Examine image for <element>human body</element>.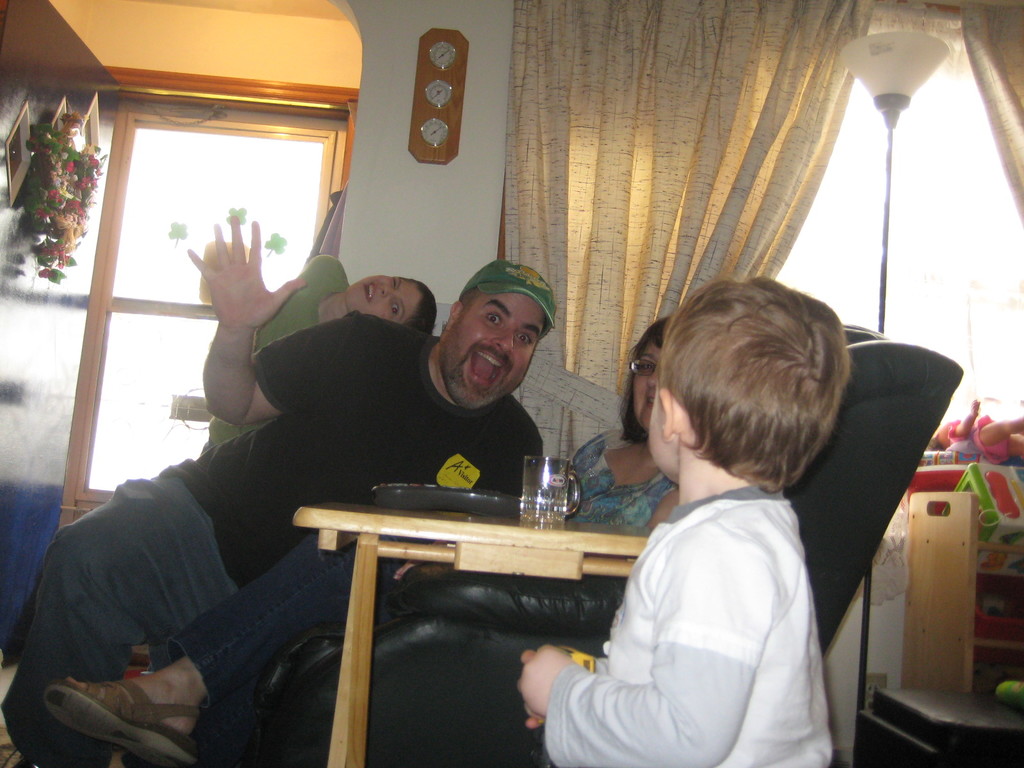
Examination result: [left=194, top=249, right=447, bottom=465].
